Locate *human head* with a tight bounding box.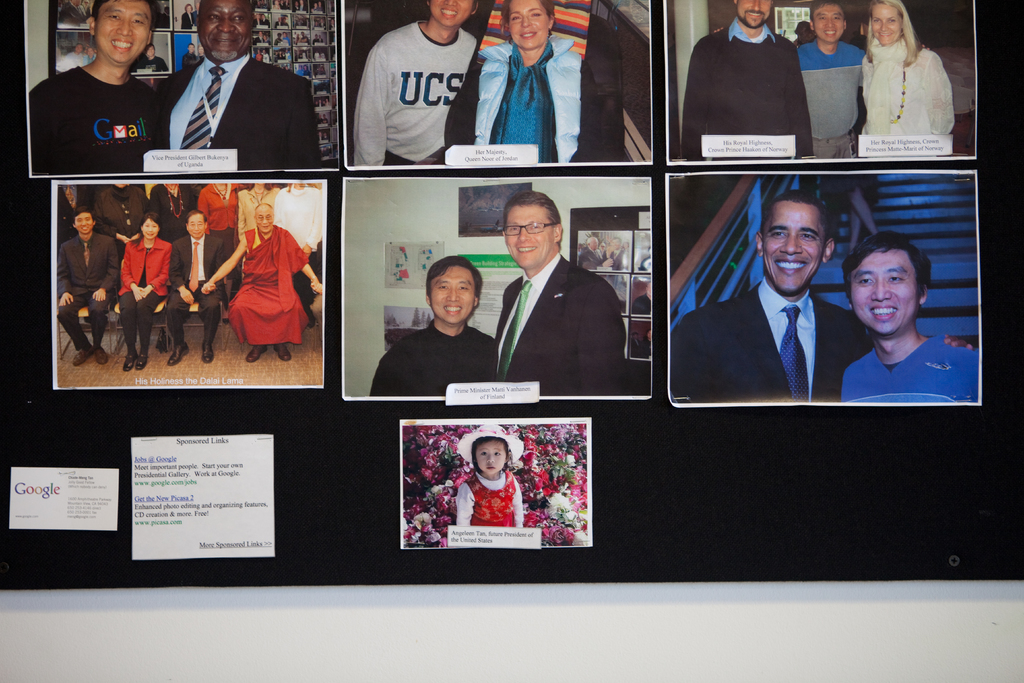
759 193 834 292.
